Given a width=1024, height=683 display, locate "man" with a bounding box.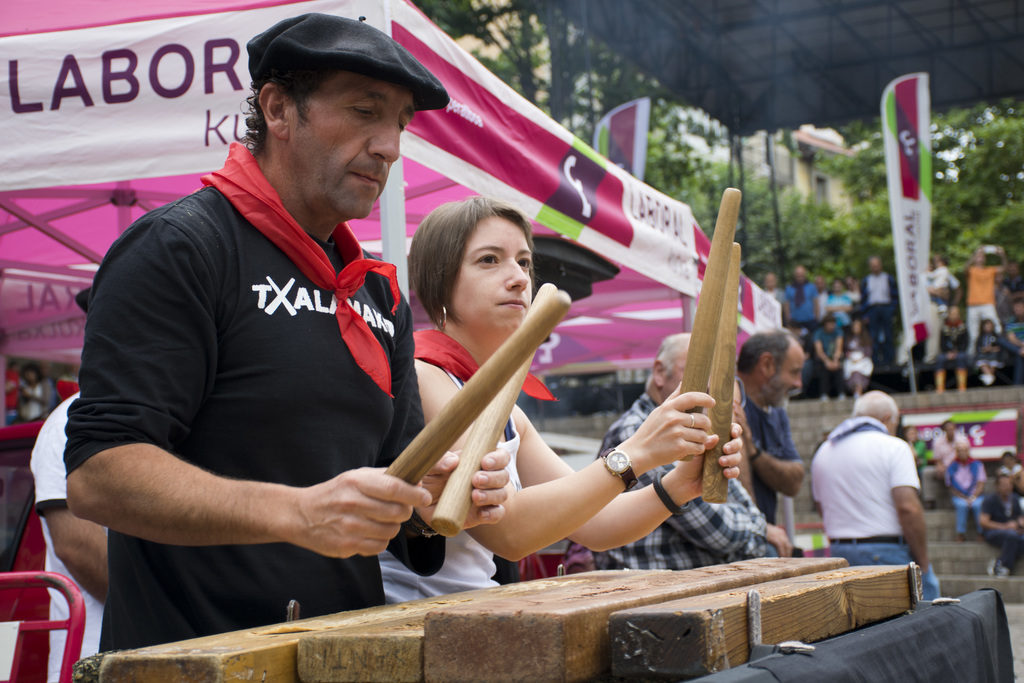
Located: <box>732,328,811,530</box>.
